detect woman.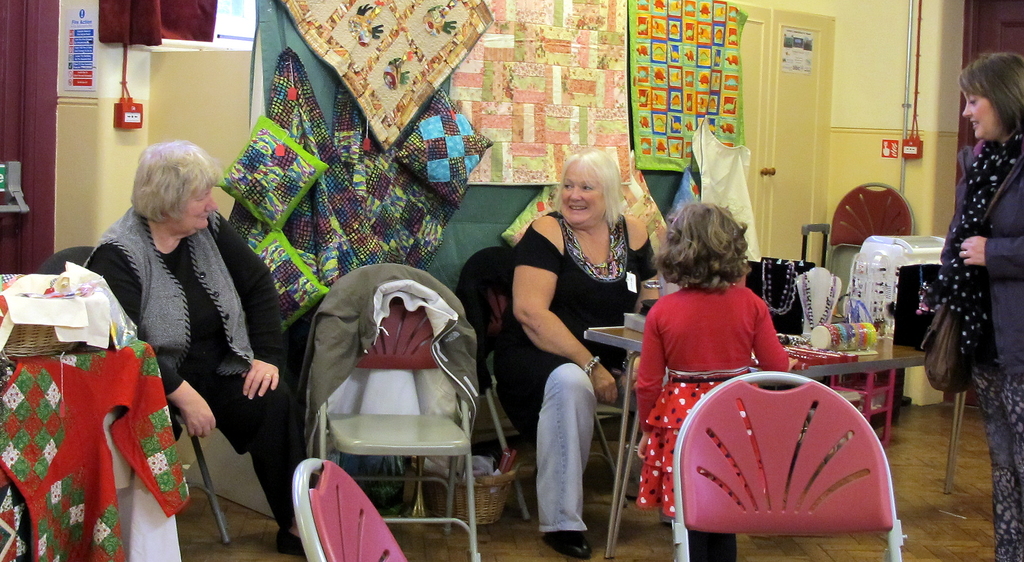
Detected at crop(934, 52, 1023, 561).
